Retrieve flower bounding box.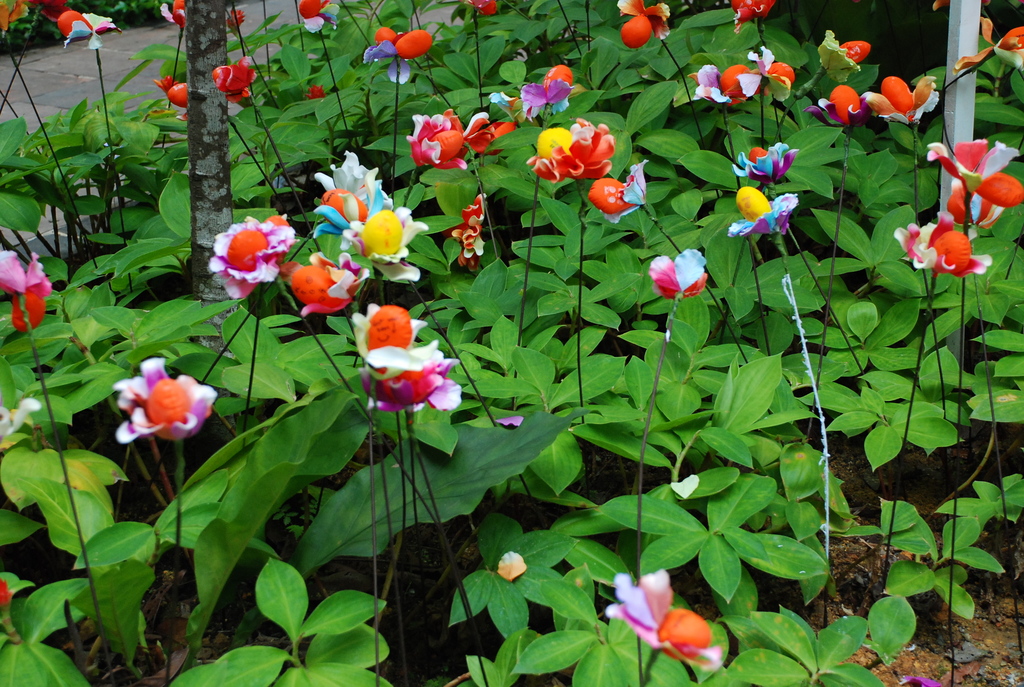
Bounding box: {"x1": 223, "y1": 5, "x2": 242, "y2": 33}.
